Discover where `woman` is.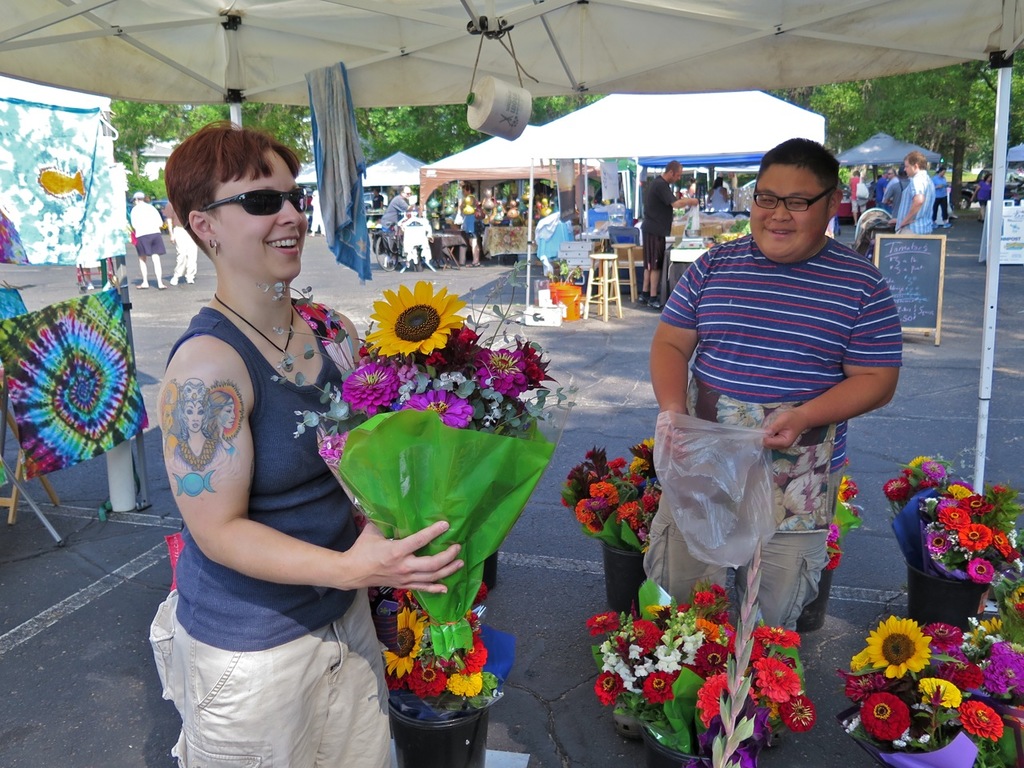
Discovered at bbox=(707, 180, 731, 212).
